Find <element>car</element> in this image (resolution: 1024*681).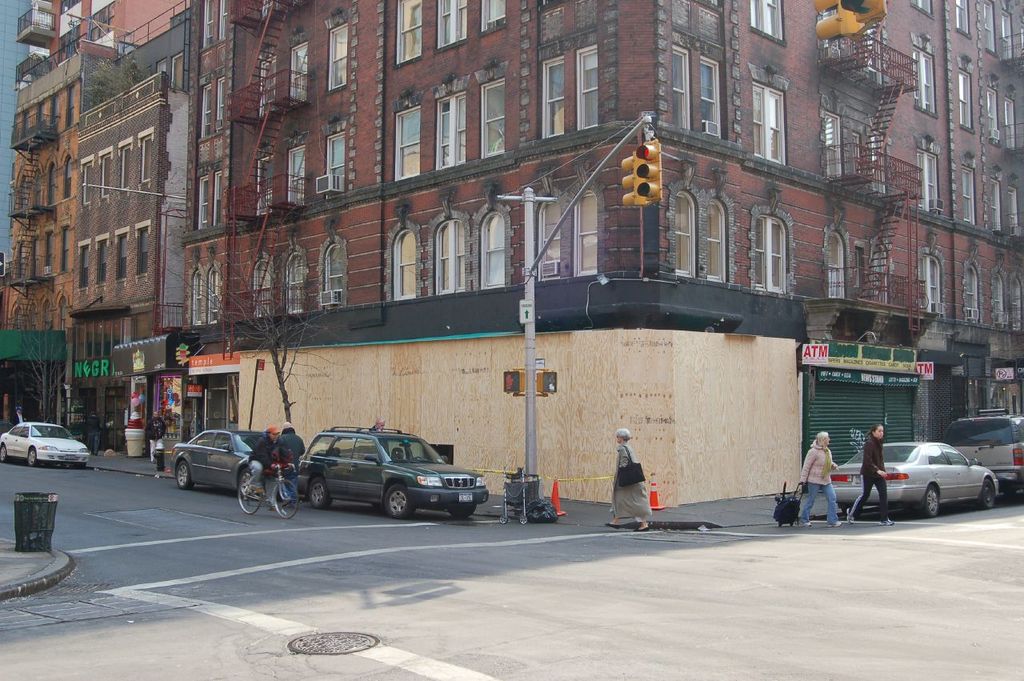
x1=830, y1=438, x2=1000, y2=517.
